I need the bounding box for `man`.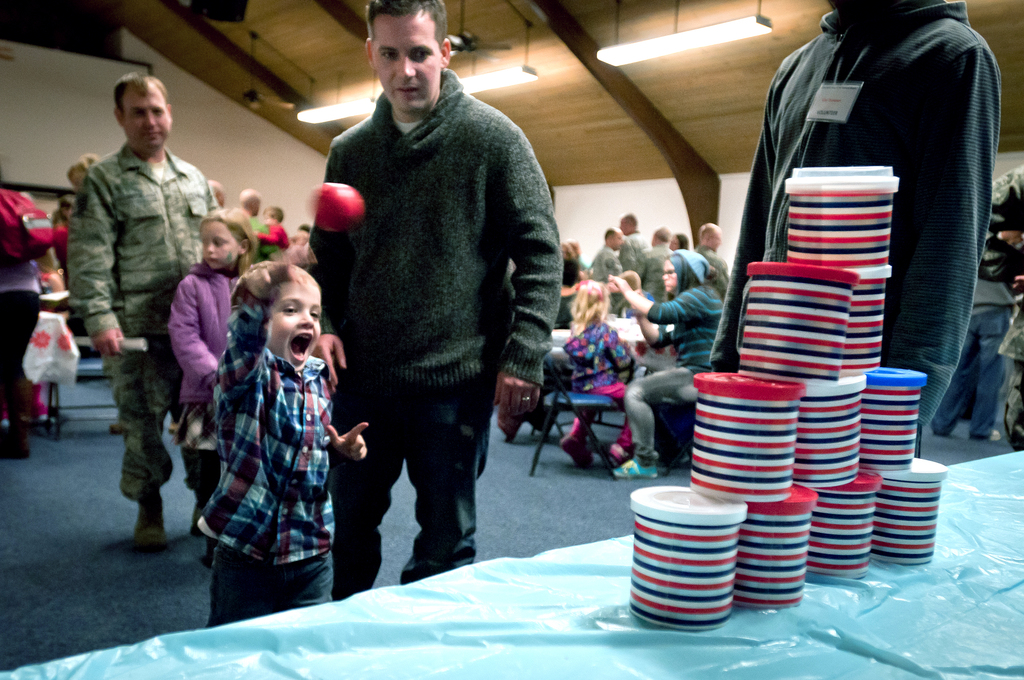
Here it is: box=[636, 224, 675, 303].
